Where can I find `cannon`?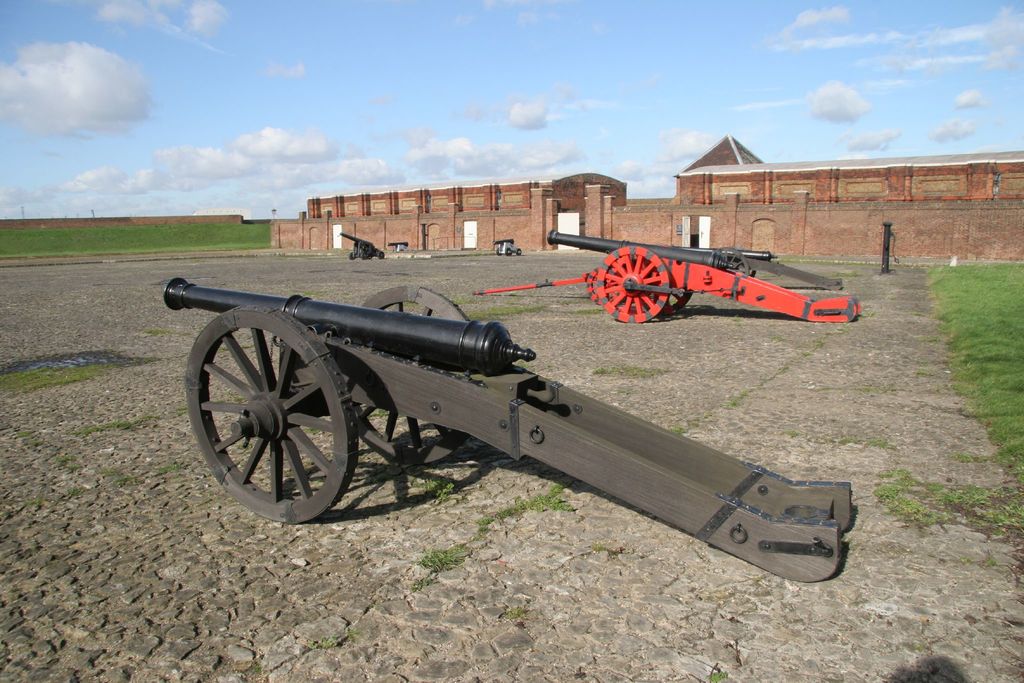
You can find it at [164,277,856,586].
